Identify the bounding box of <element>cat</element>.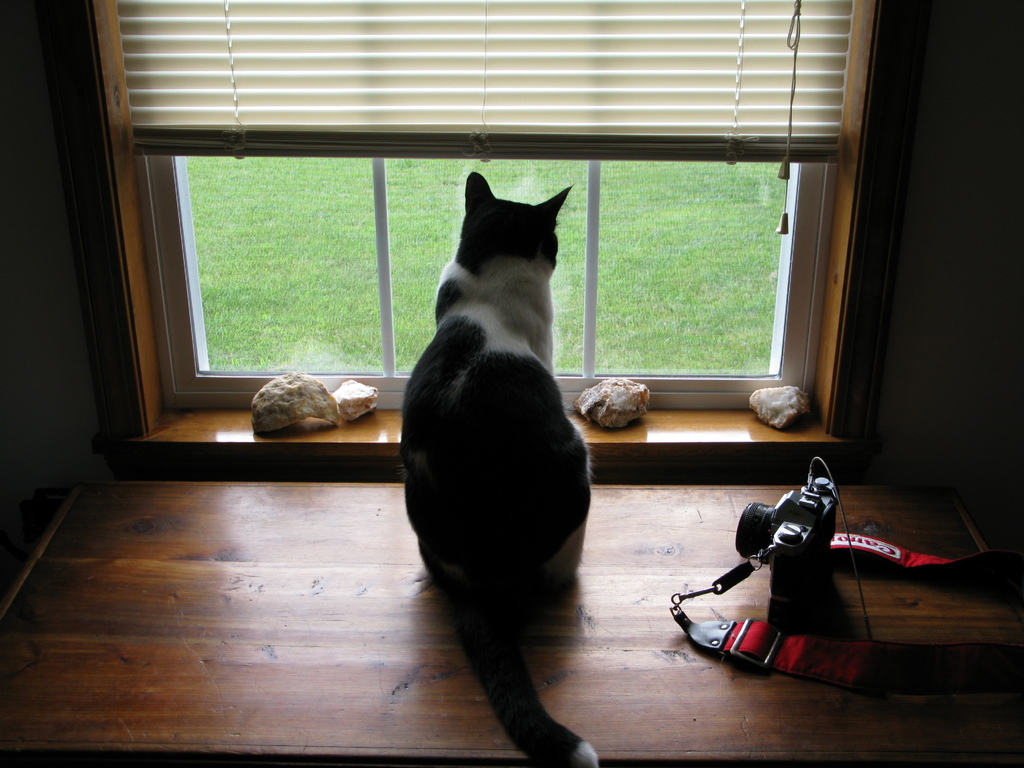
region(392, 166, 604, 767).
